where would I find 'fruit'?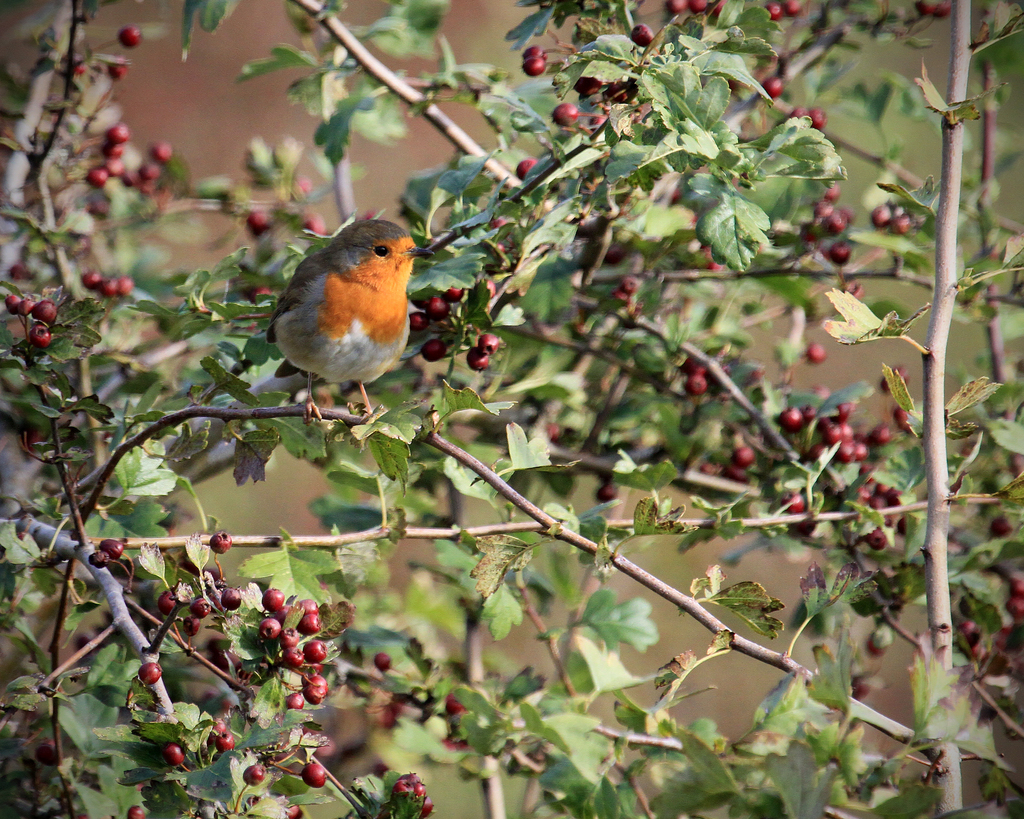
At select_region(157, 590, 178, 615).
